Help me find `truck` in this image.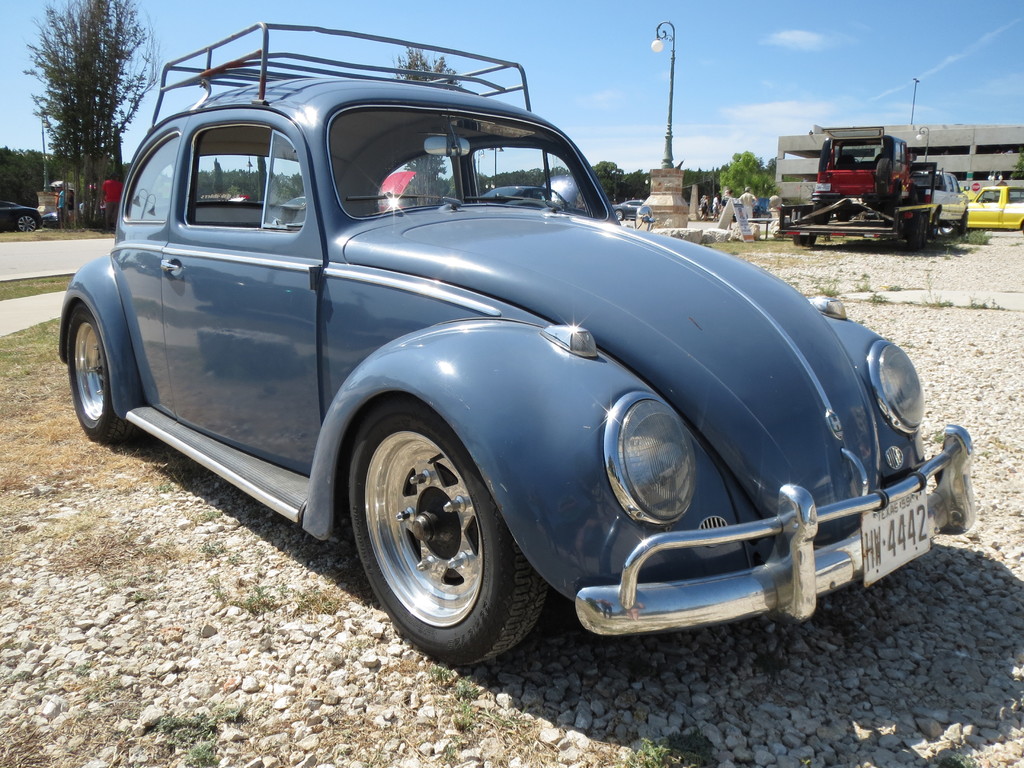
Found it: 904 166 969 238.
